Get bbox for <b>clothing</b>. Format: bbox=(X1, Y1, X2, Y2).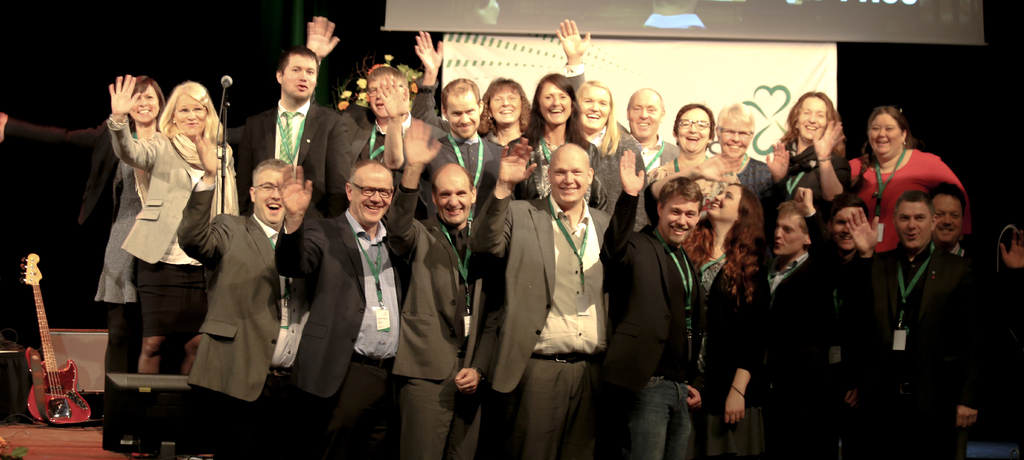
bbox=(467, 186, 634, 459).
